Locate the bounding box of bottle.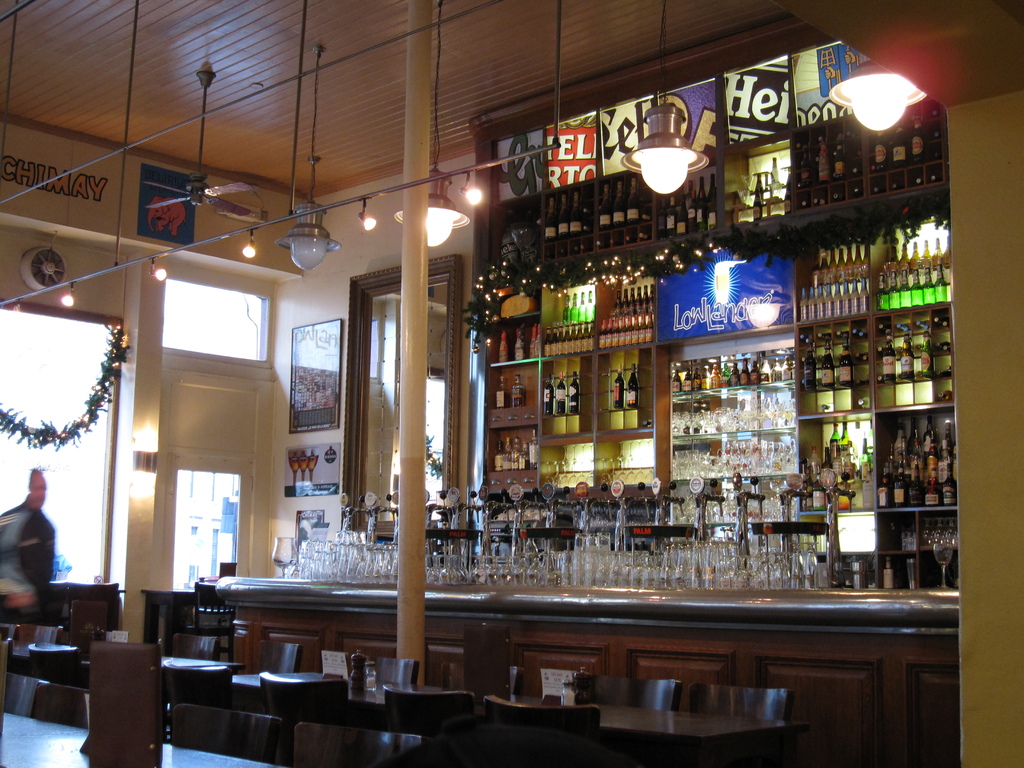
Bounding box: <region>808, 287, 819, 324</region>.
